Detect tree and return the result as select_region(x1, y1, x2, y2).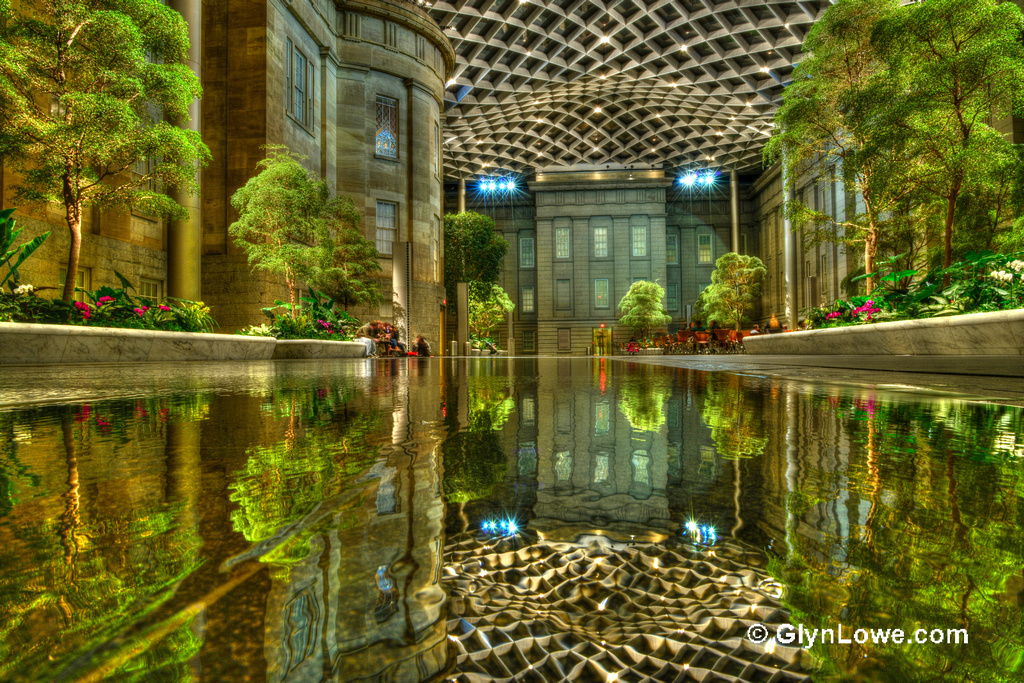
select_region(444, 208, 506, 297).
